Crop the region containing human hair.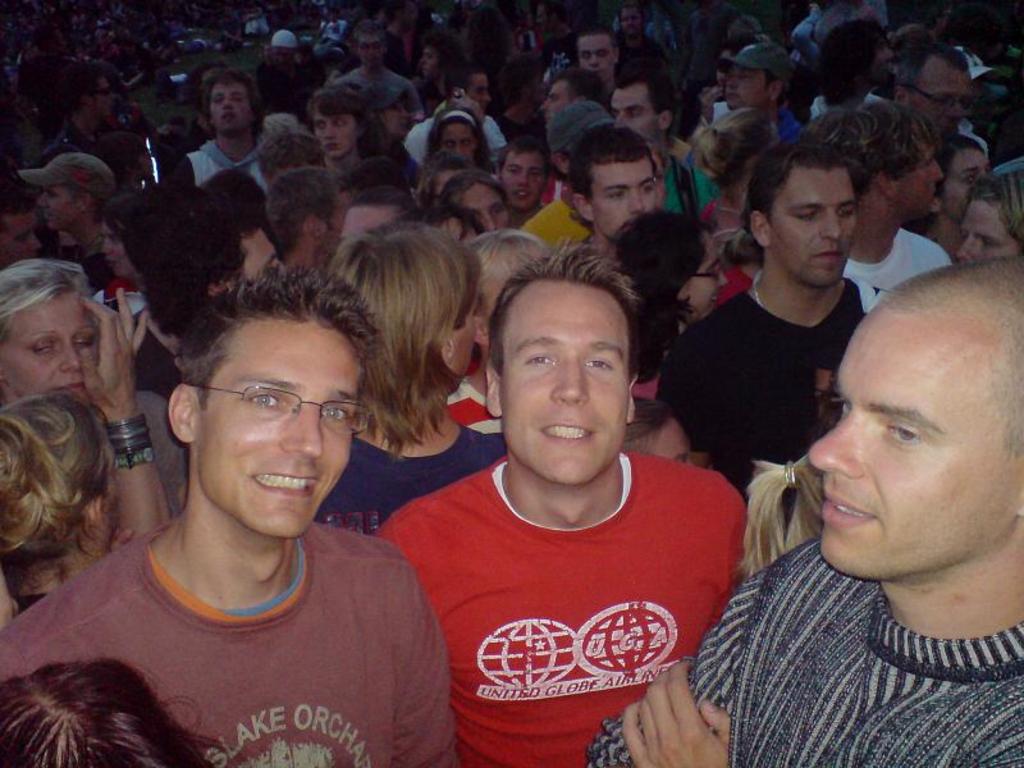
Crop region: locate(611, 64, 676, 111).
